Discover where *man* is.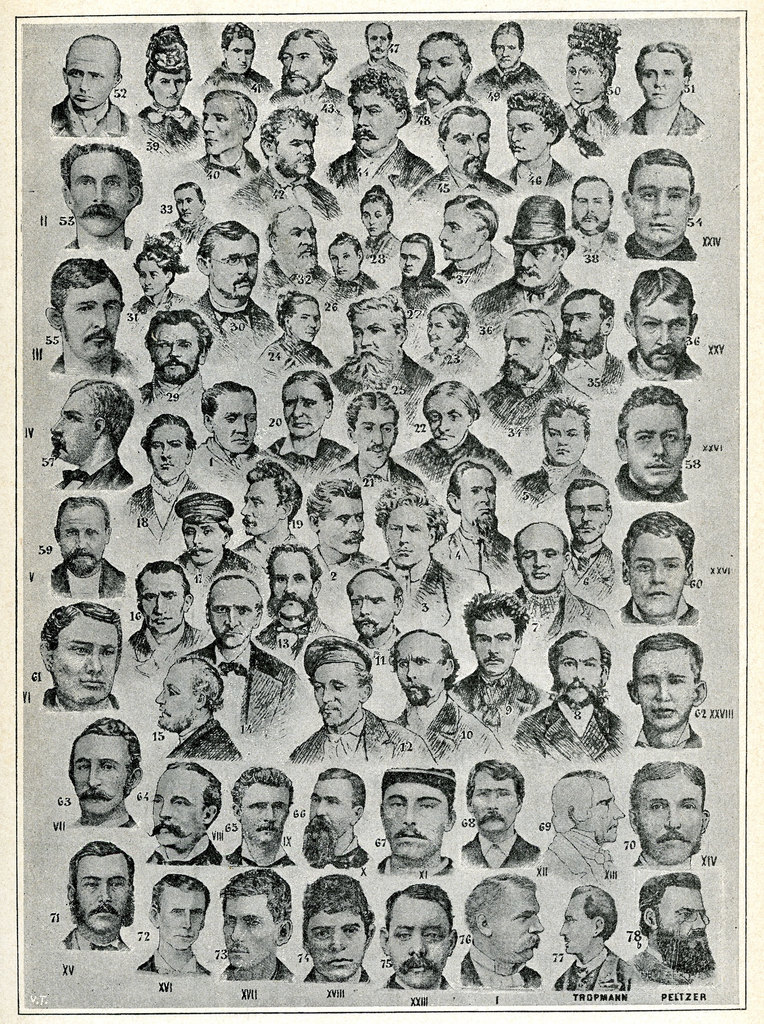
Discovered at pyautogui.locateOnScreen(48, 497, 127, 597).
